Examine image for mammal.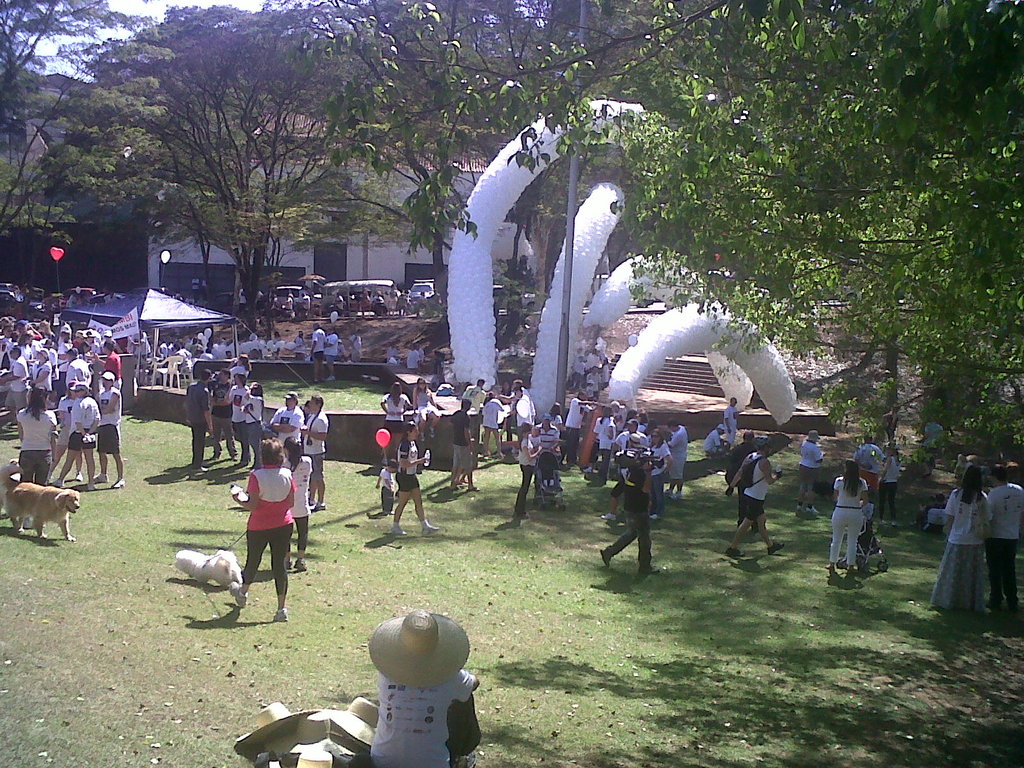
Examination result: rect(0, 460, 21, 510).
